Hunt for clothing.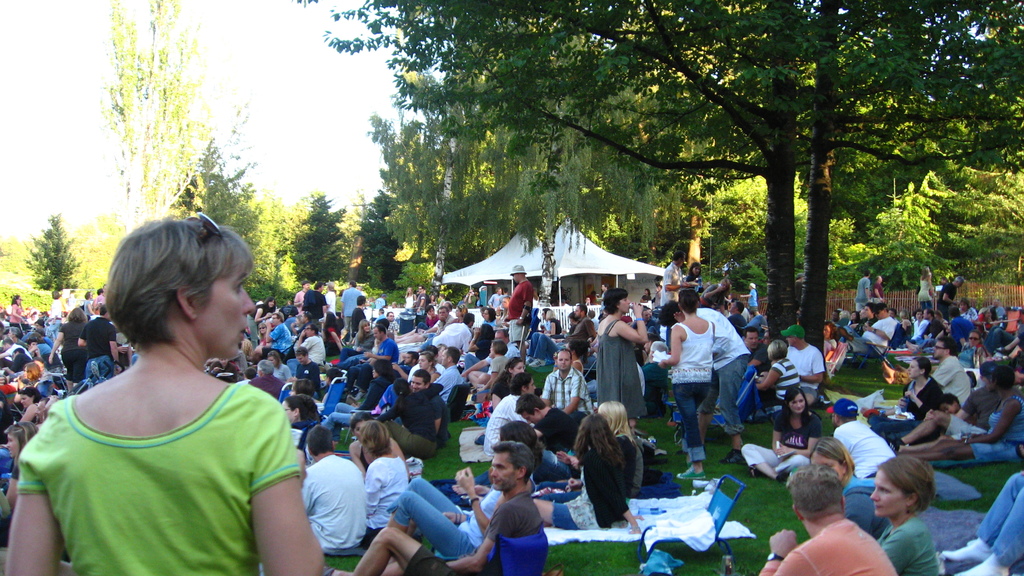
Hunted down at (x1=305, y1=449, x2=371, y2=550).
